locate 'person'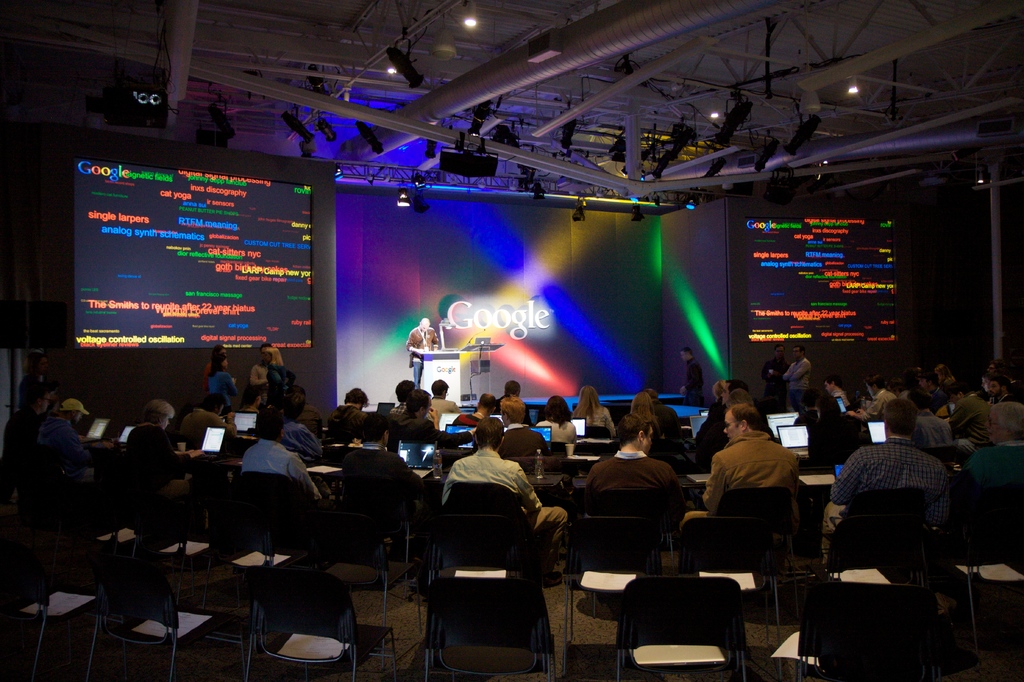
crop(940, 361, 1023, 439)
